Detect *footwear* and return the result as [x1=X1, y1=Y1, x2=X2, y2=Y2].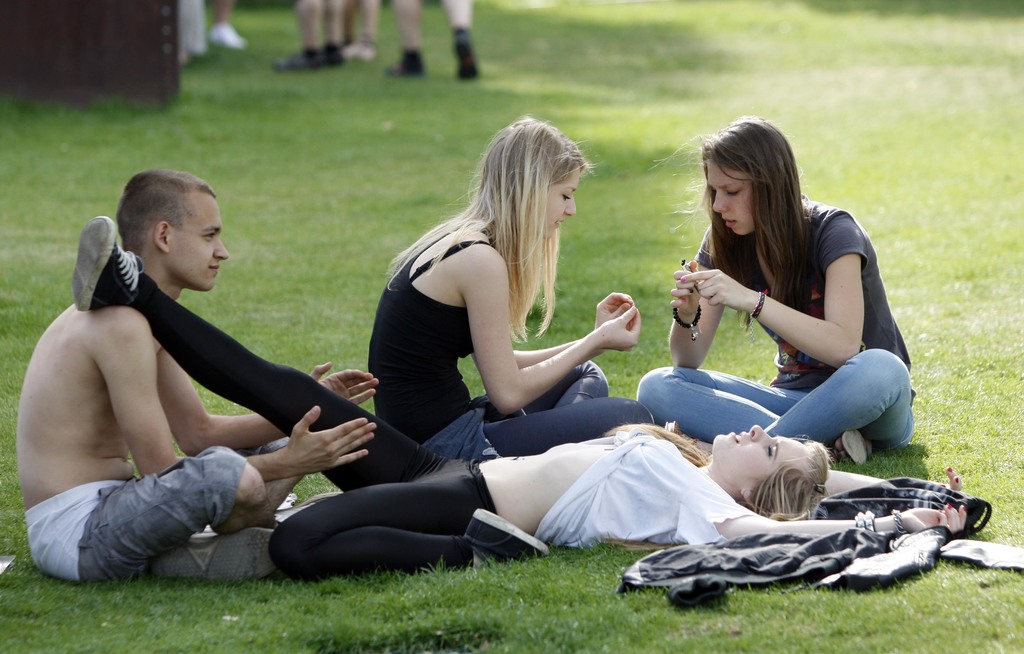
[x1=66, y1=216, x2=148, y2=312].
